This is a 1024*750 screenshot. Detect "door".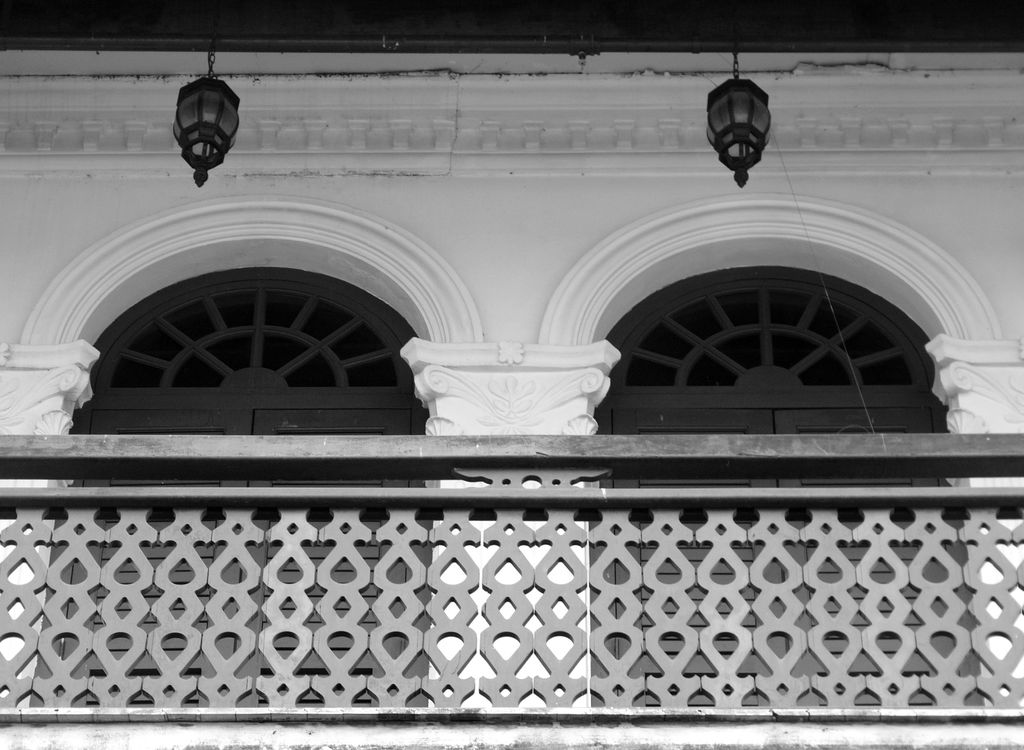
<bbox>612, 398, 985, 710</bbox>.
